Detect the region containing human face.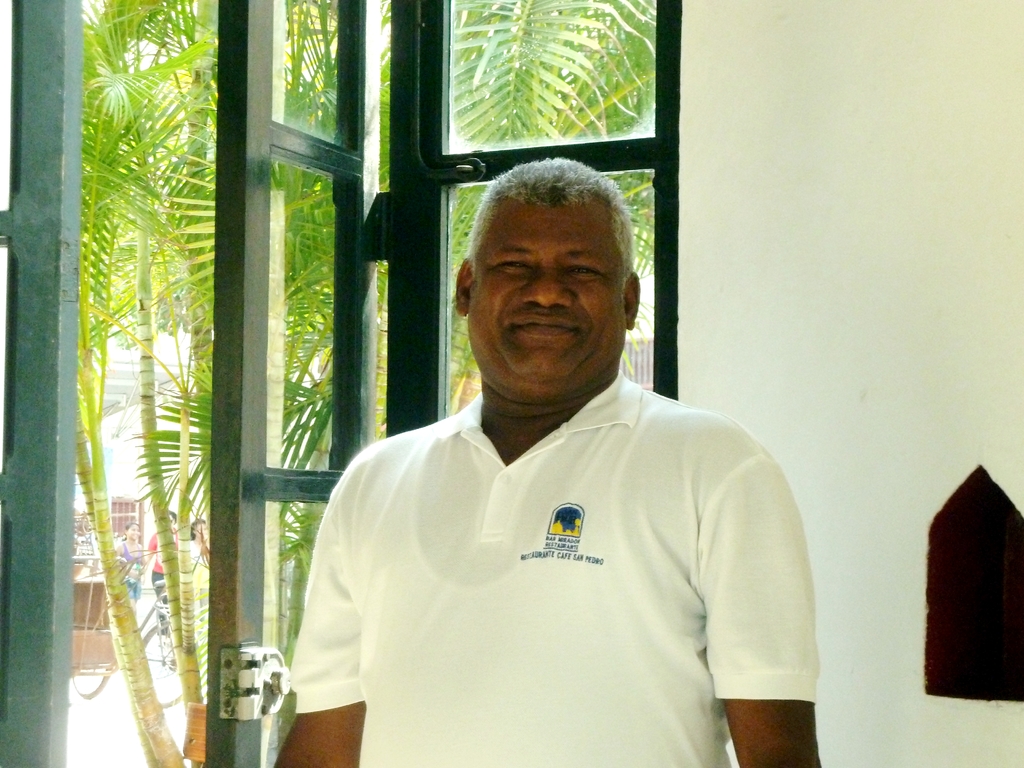
(left=196, top=524, right=207, bottom=541).
